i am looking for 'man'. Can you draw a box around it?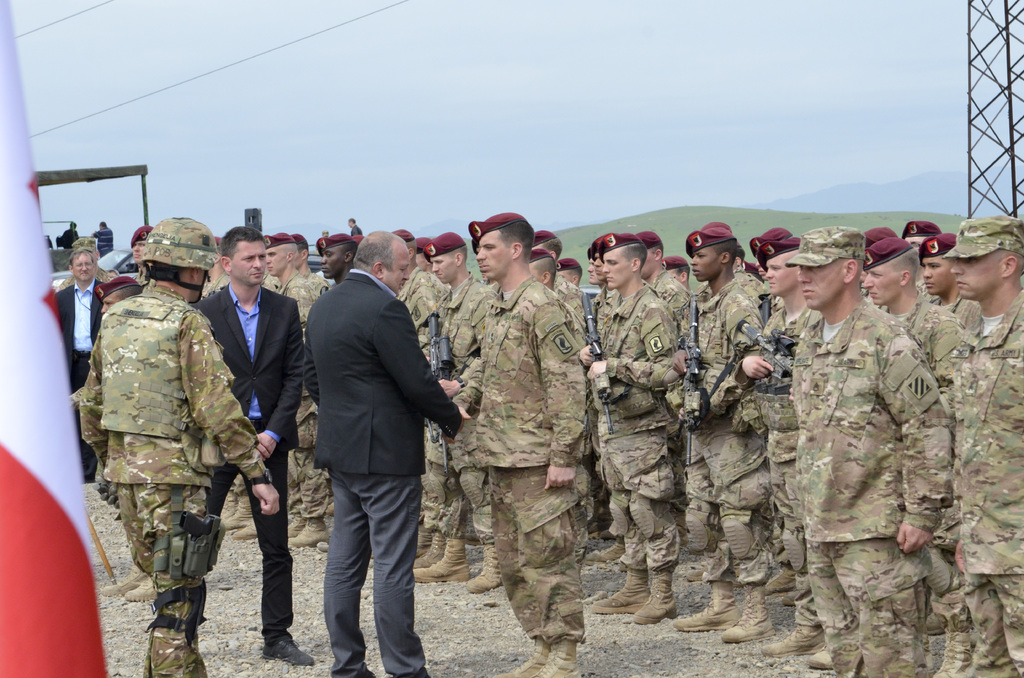
Sure, the bounding box is <box>789,222,950,677</box>.
